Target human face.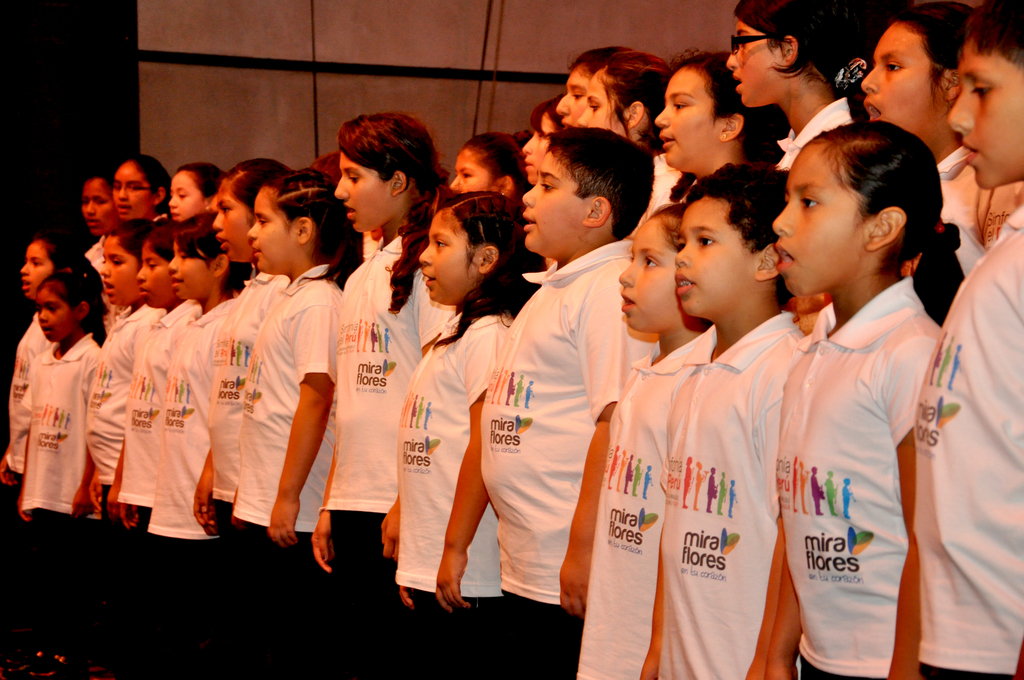
Target region: BBox(332, 151, 394, 234).
